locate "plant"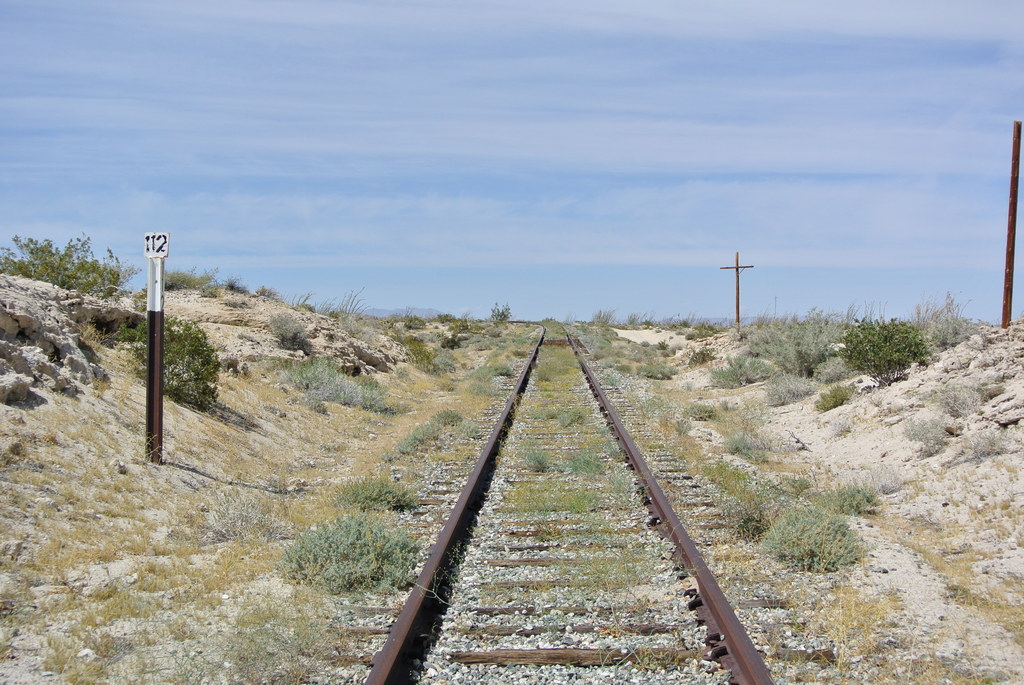
368,313,433,331
